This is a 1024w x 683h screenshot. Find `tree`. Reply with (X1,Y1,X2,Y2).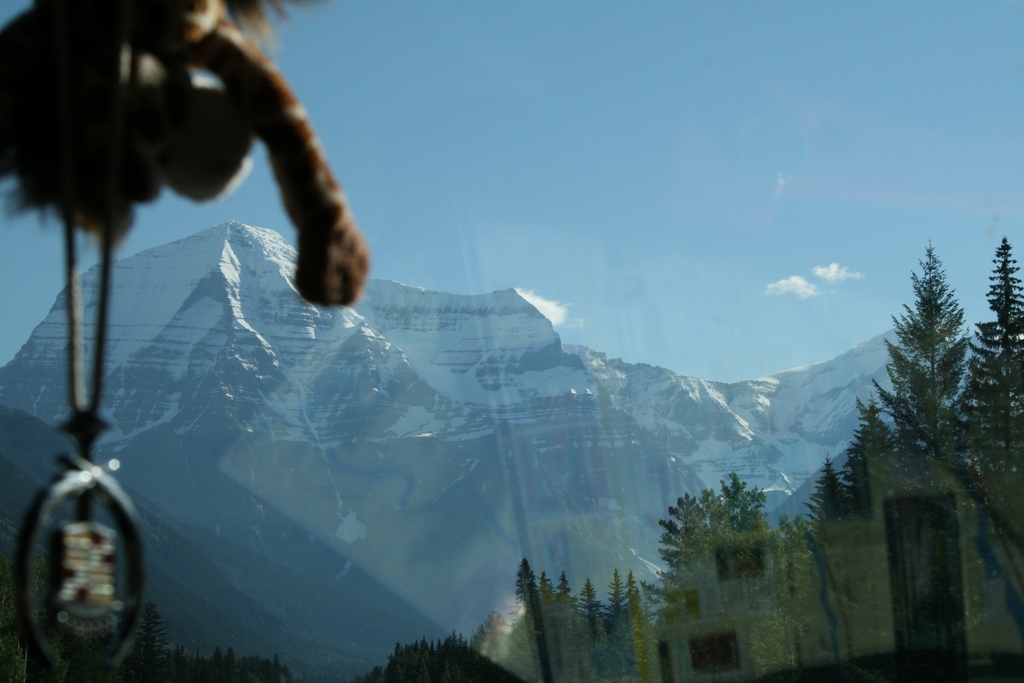
(370,238,1023,681).
